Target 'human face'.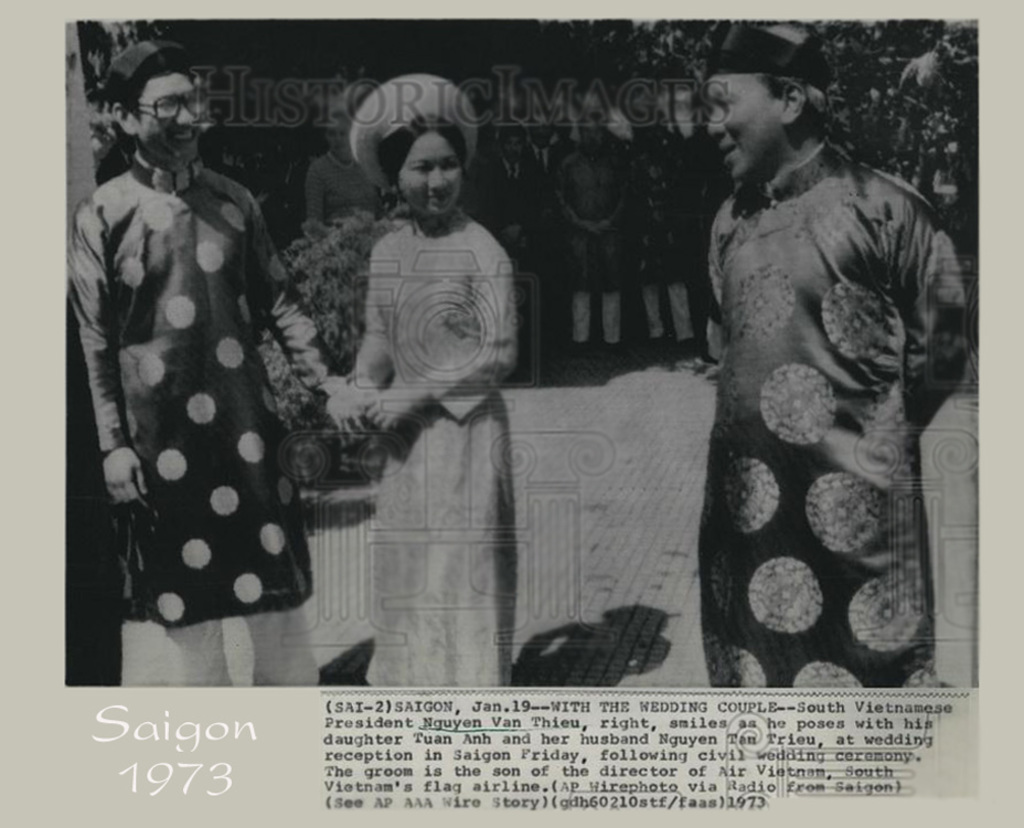
Target region: bbox(582, 120, 604, 151).
